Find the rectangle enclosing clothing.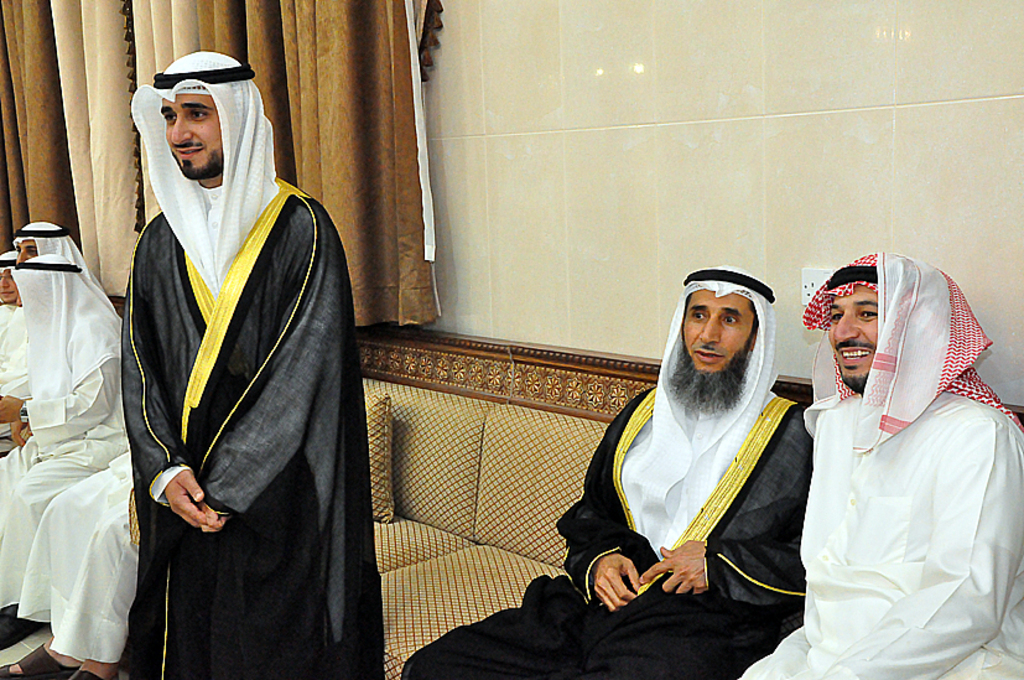
x1=731 y1=370 x2=1023 y2=679.
